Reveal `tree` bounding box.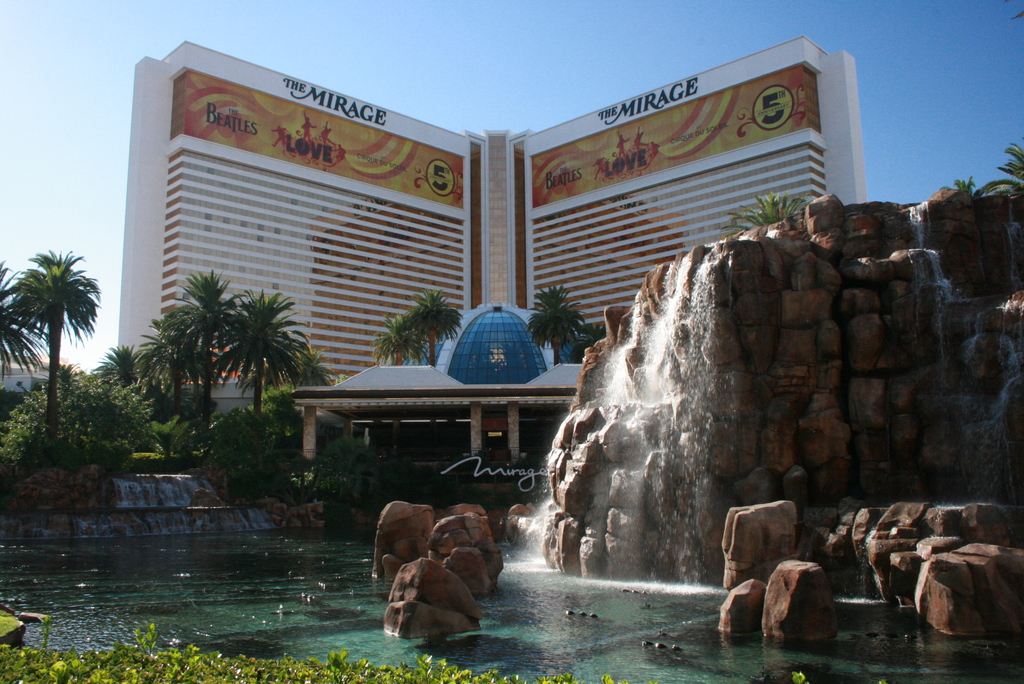
Revealed: [10,250,105,440].
